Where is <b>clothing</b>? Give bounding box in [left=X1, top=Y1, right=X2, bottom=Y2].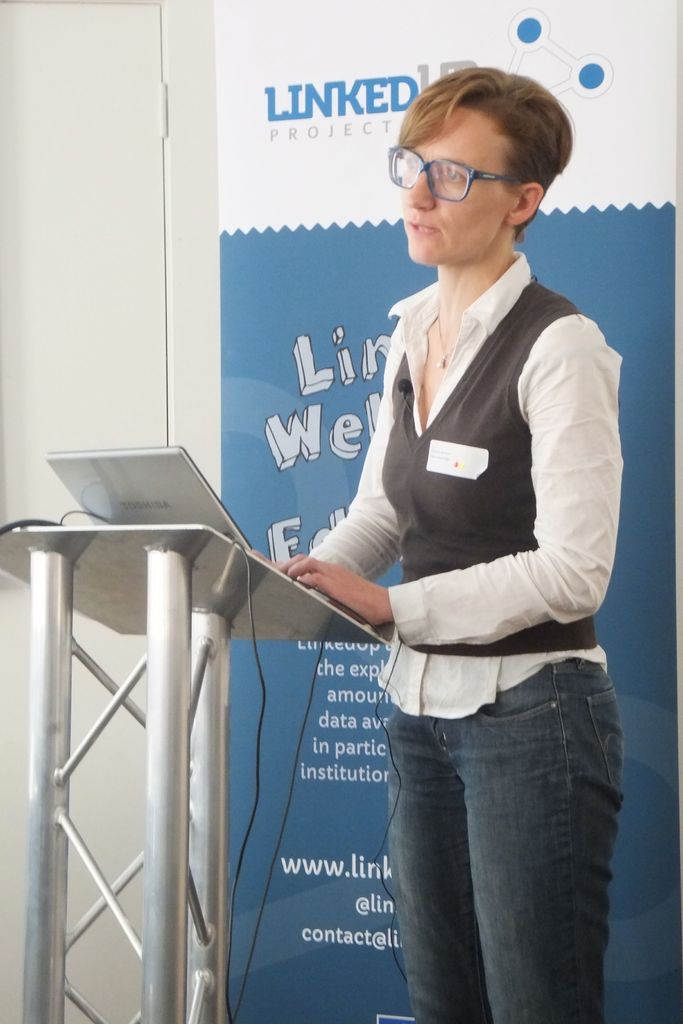
[left=235, top=180, right=611, bottom=965].
